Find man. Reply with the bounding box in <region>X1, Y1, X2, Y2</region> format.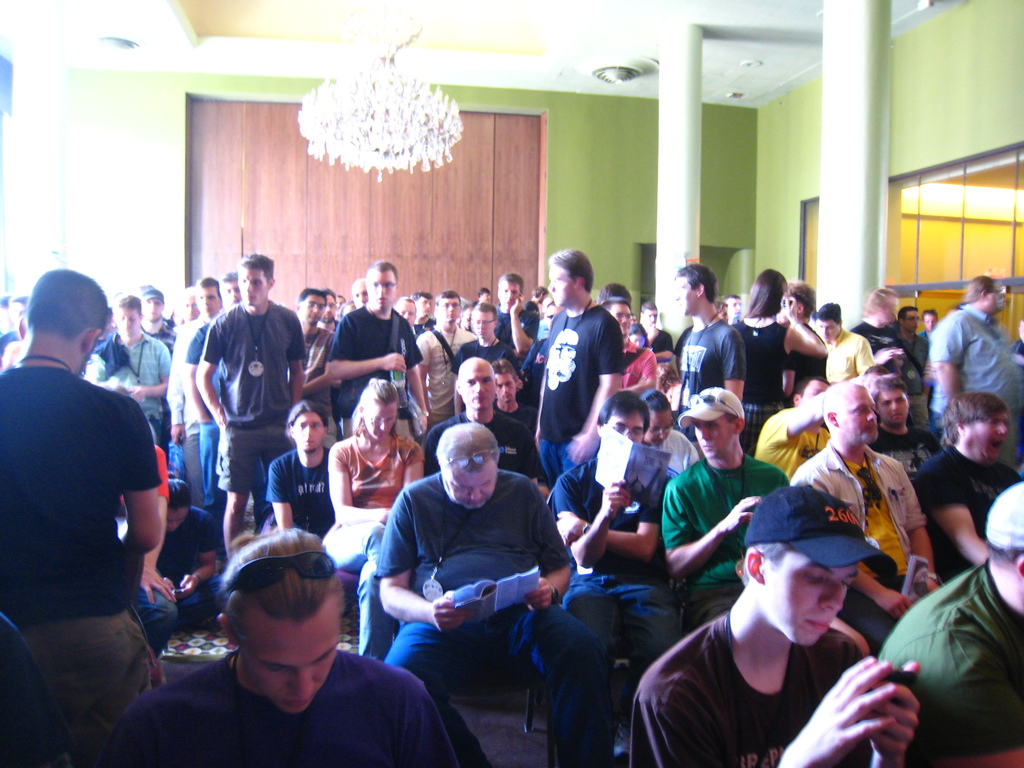
<region>790, 383, 961, 637</region>.
